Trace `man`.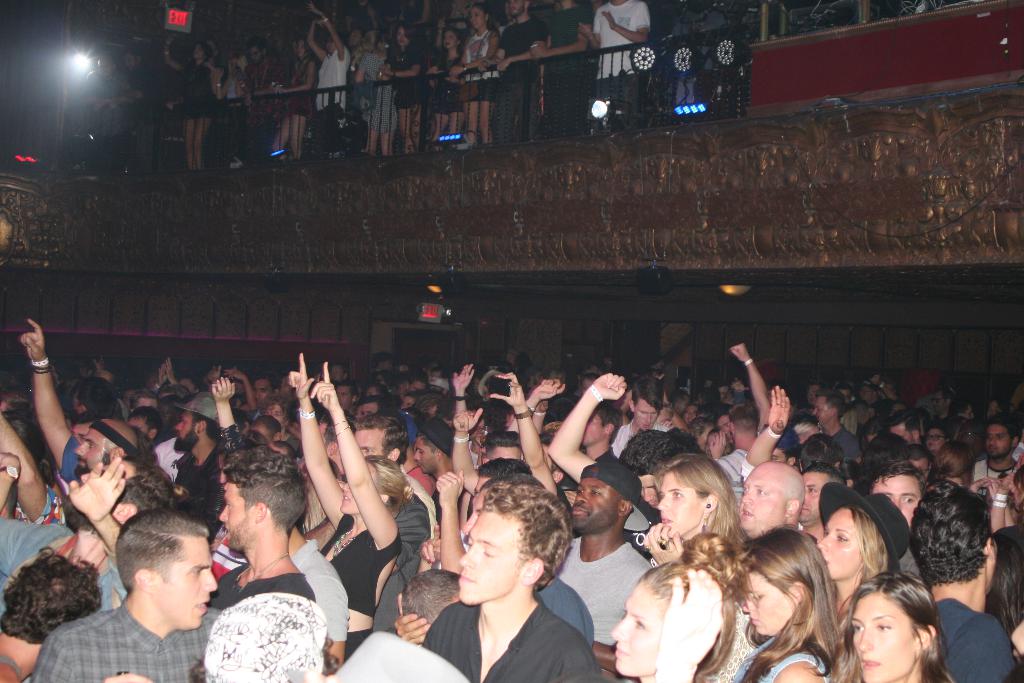
Traced to crop(72, 55, 132, 176).
